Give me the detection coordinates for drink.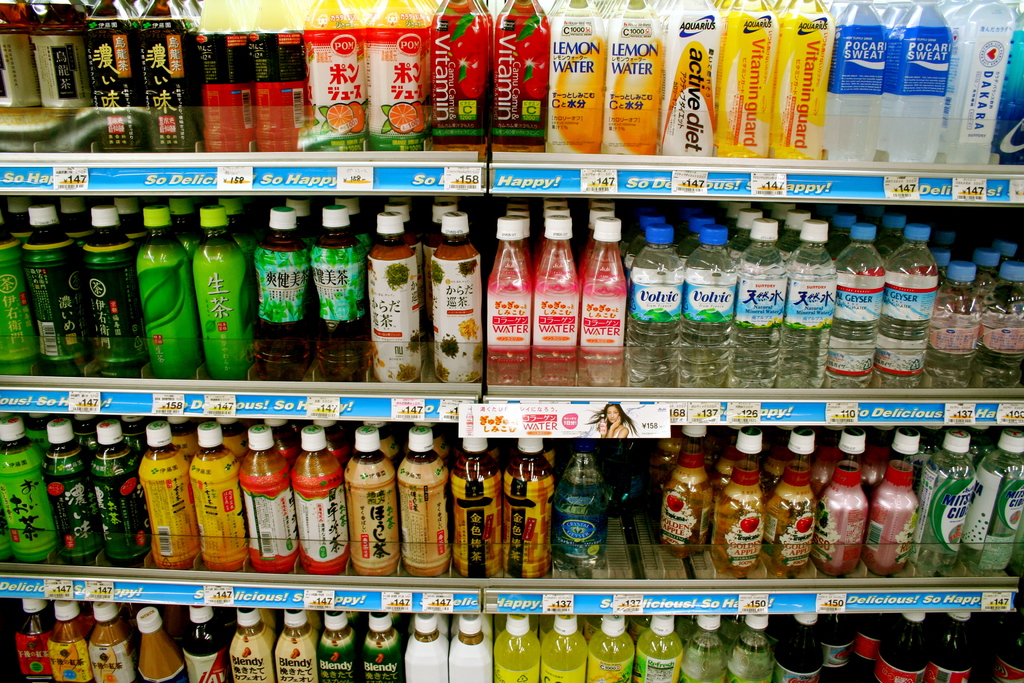
274,609,324,682.
